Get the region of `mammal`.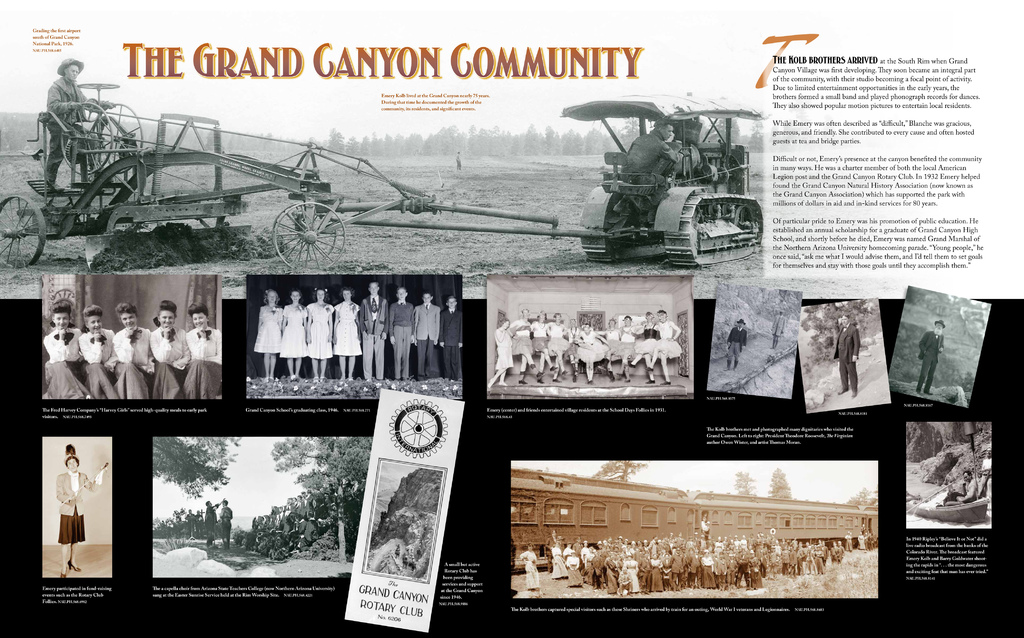
[left=147, top=298, right=193, bottom=403].
